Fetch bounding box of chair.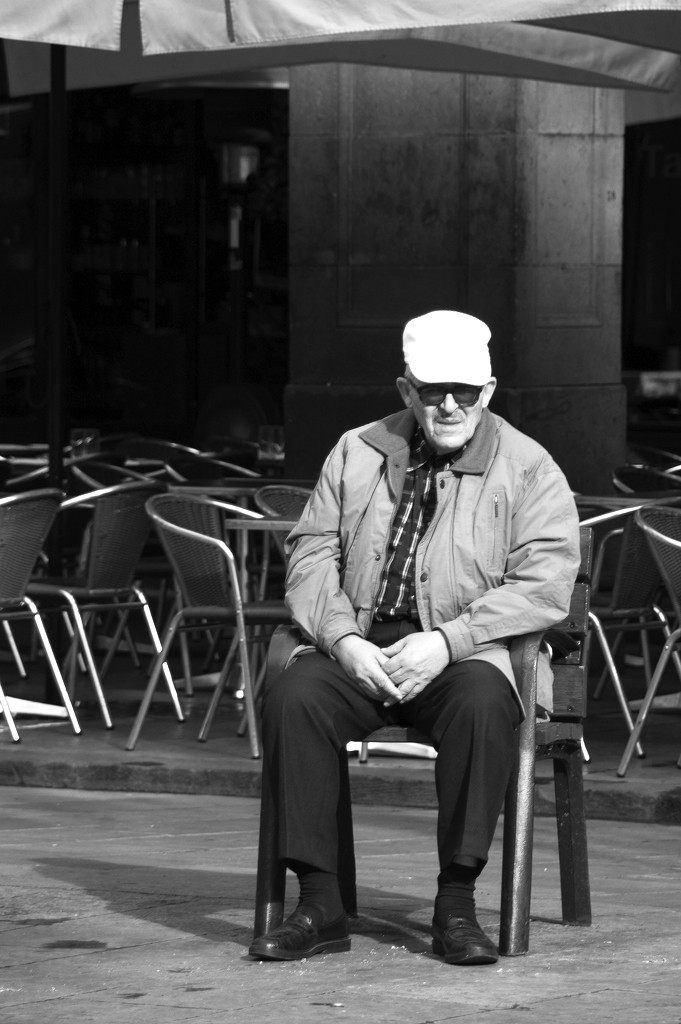
Bbox: {"x1": 0, "y1": 488, "x2": 90, "y2": 745}.
